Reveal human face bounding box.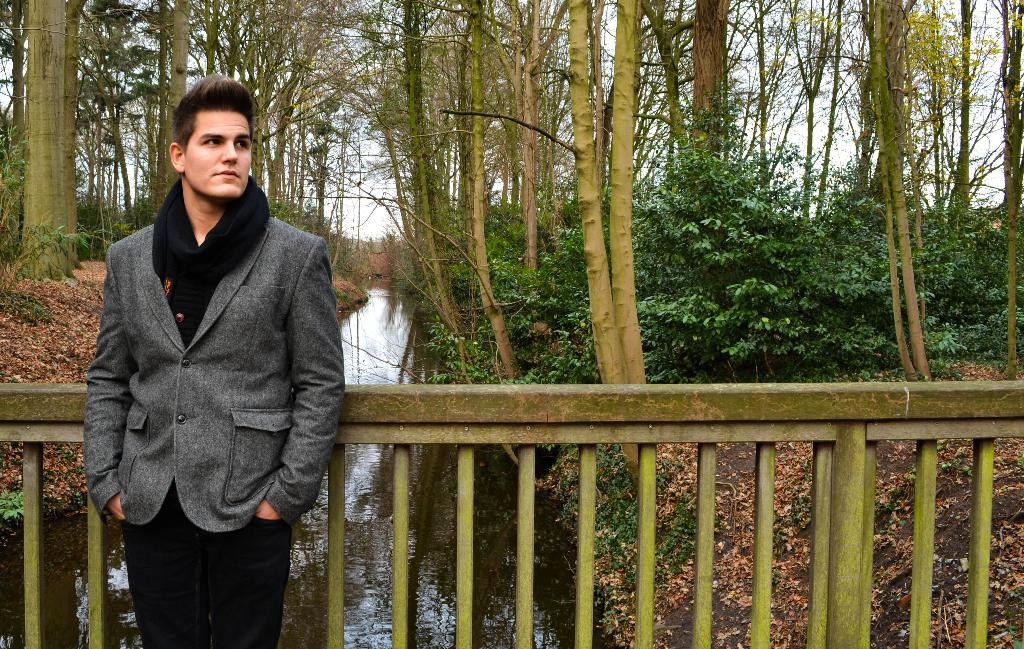
Revealed: region(179, 109, 253, 195).
